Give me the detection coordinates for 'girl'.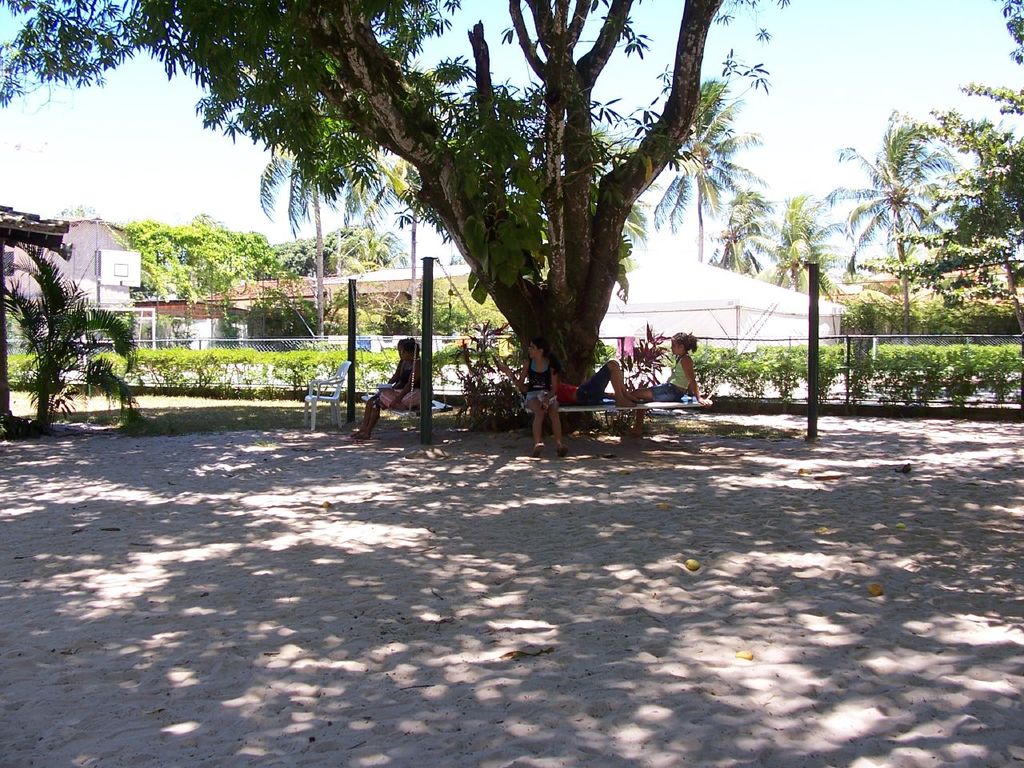
[left=602, top=329, right=718, bottom=403].
